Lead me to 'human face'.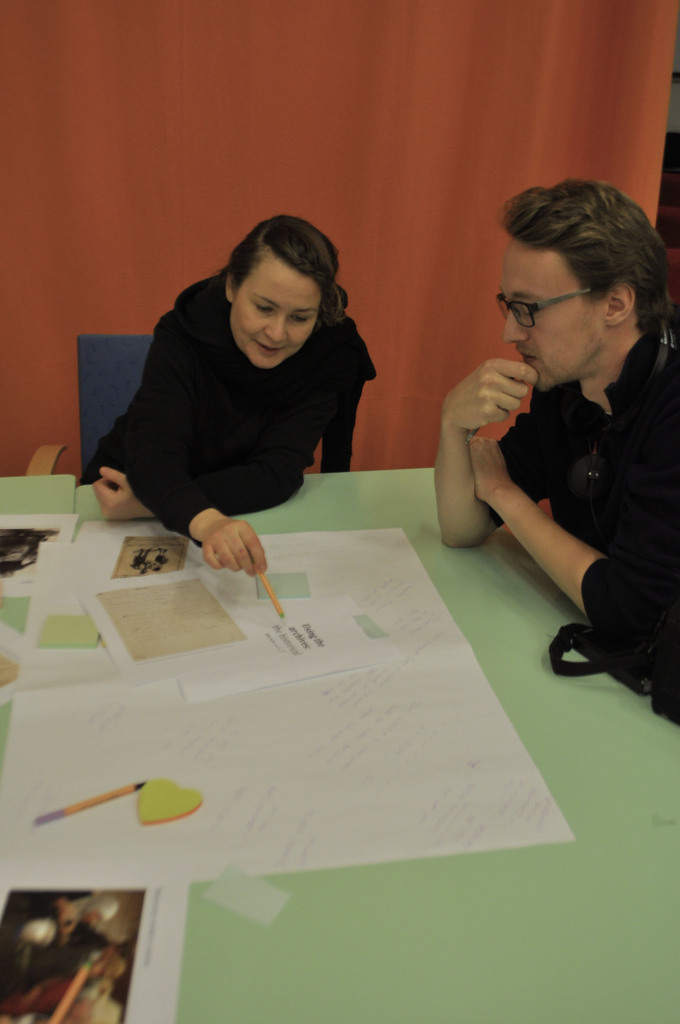
Lead to {"x1": 503, "y1": 239, "x2": 603, "y2": 390}.
